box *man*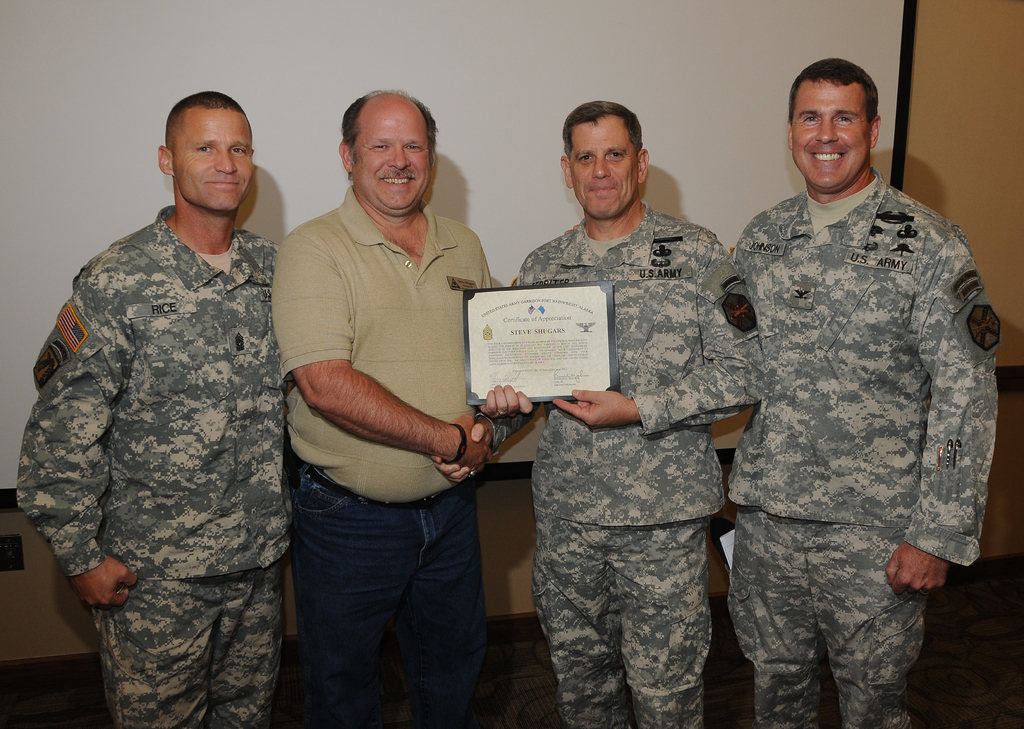
(x1=12, y1=92, x2=295, y2=728)
